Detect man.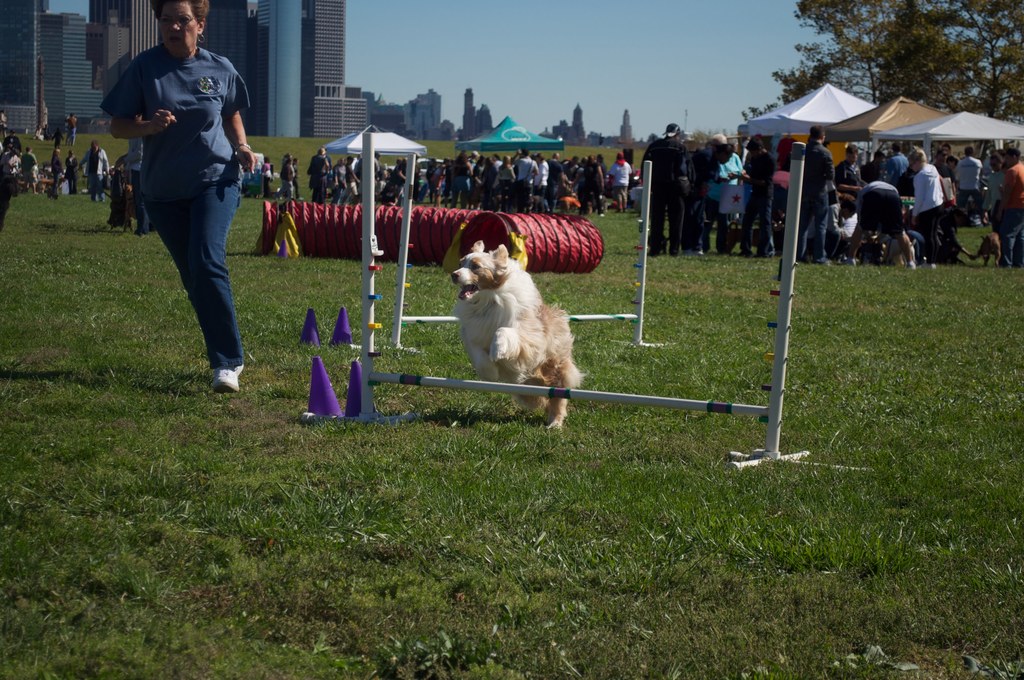
Detected at (left=311, top=146, right=331, bottom=175).
